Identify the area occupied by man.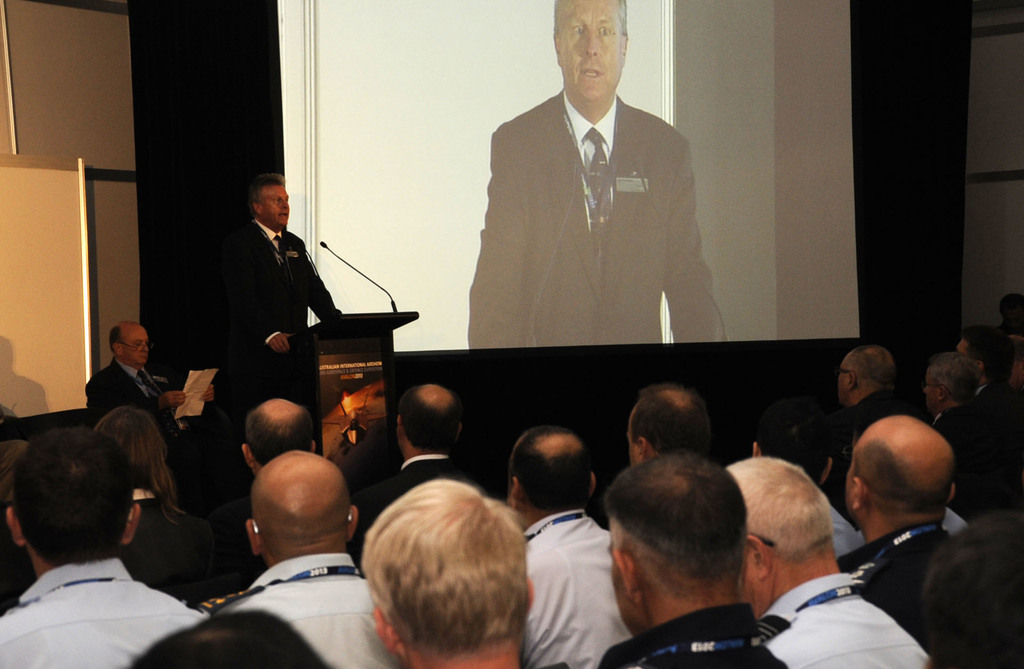
Area: (left=813, top=399, right=989, bottom=645).
